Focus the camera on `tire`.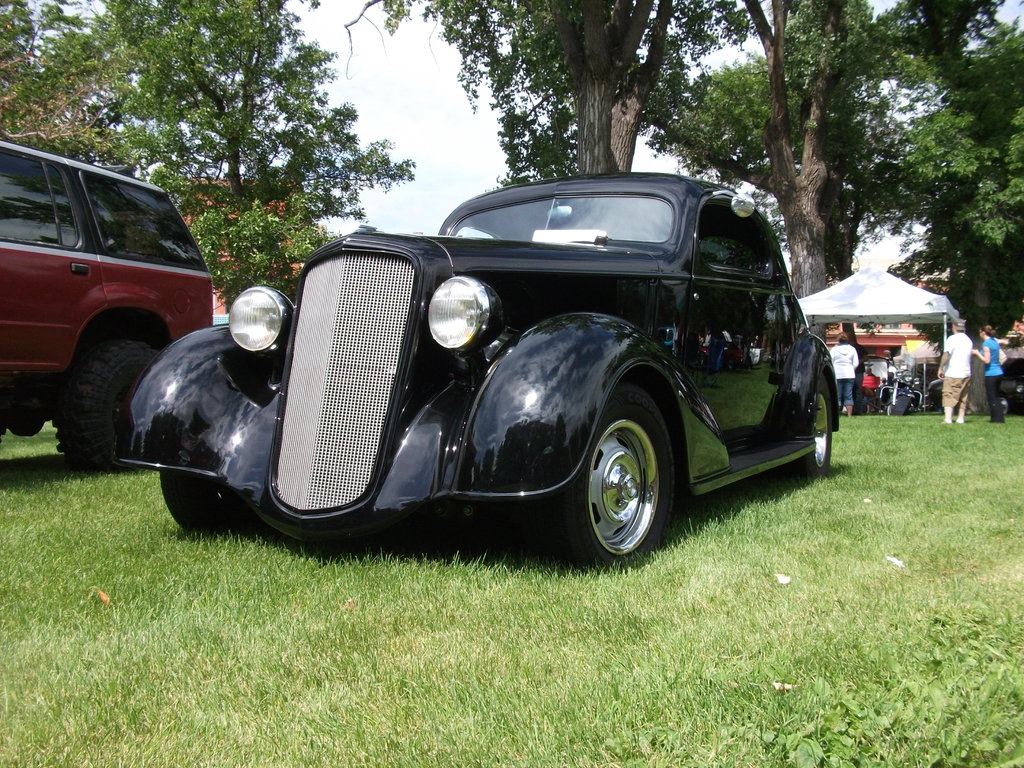
Focus region: 543,390,677,568.
